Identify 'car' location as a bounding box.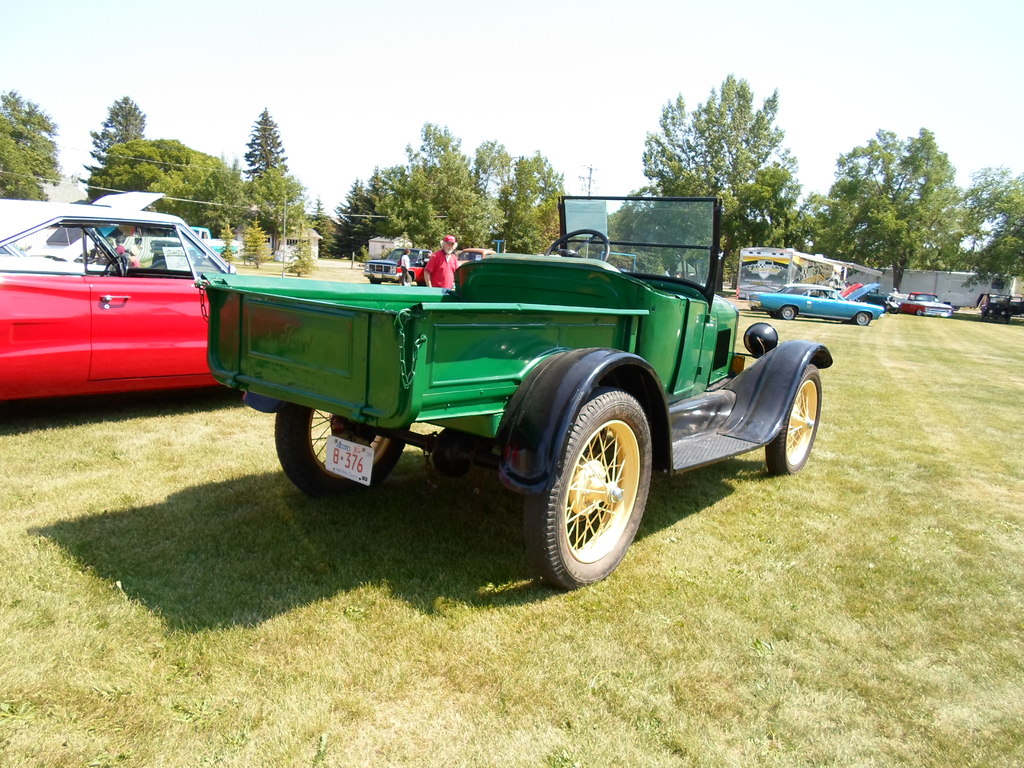
Rect(0, 207, 246, 405).
